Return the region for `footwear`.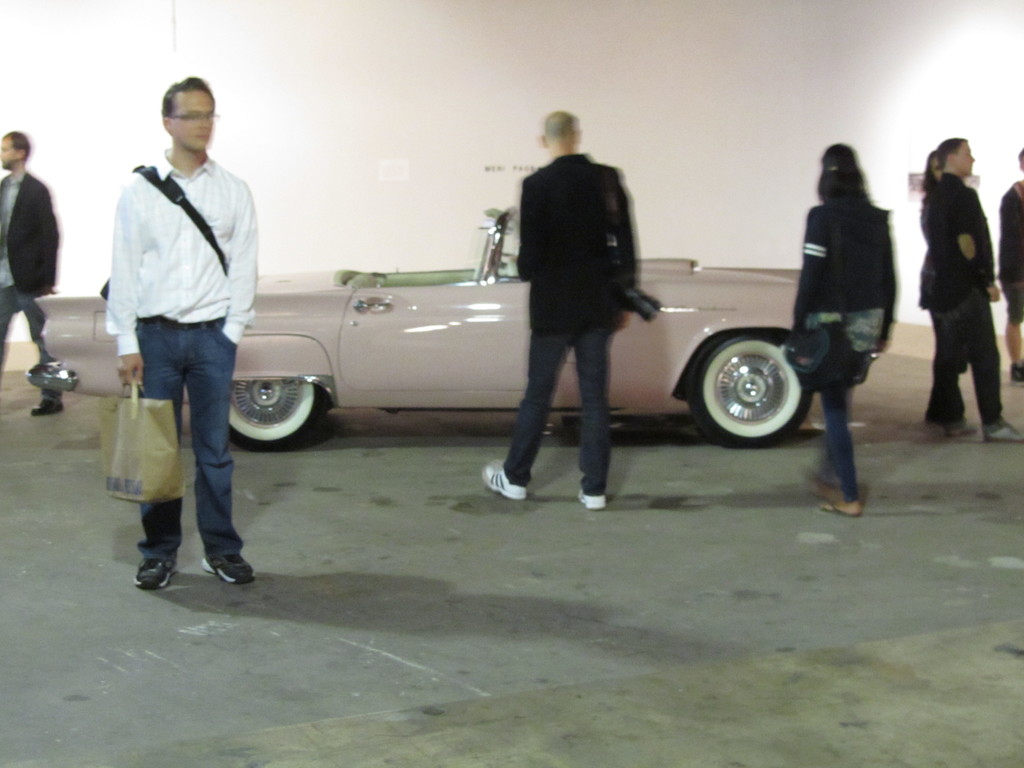
33/397/62/417.
